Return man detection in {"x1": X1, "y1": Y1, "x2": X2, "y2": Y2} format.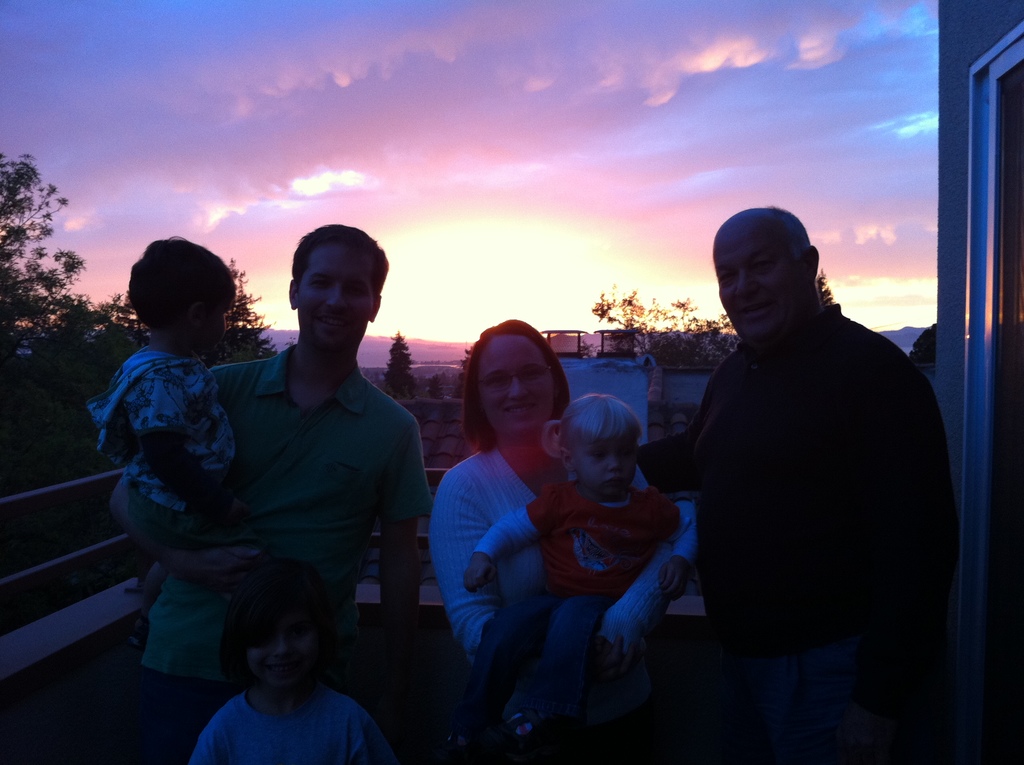
{"x1": 104, "y1": 224, "x2": 433, "y2": 764}.
